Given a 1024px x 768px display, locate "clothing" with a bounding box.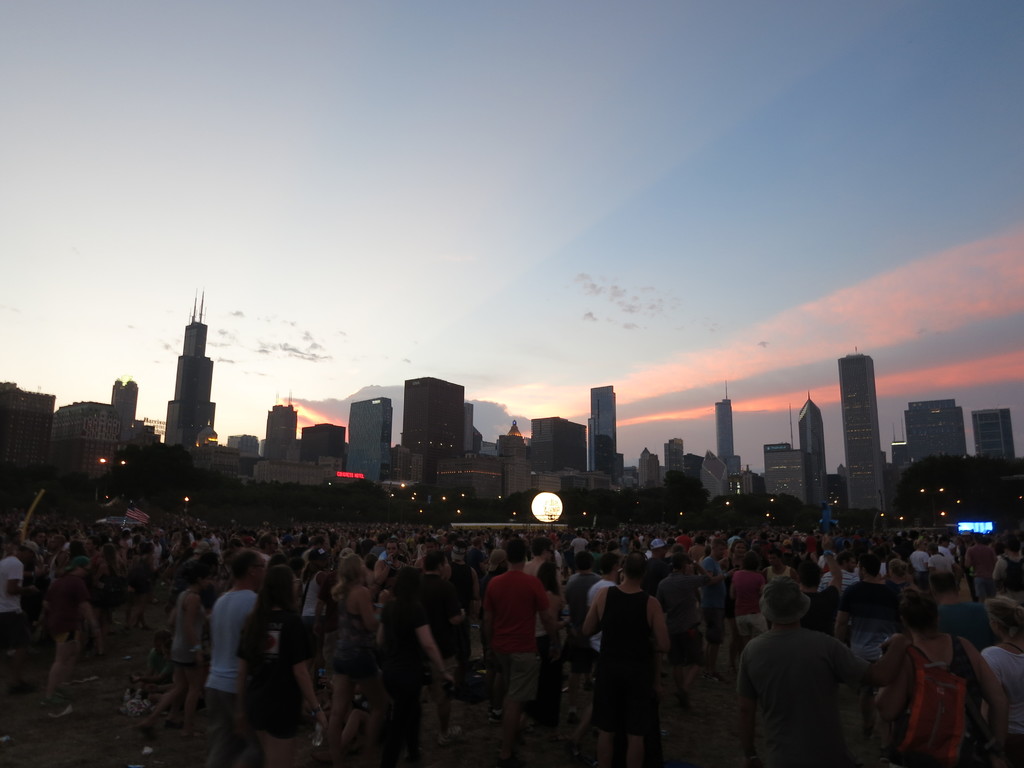
Located: region(486, 568, 552, 705).
